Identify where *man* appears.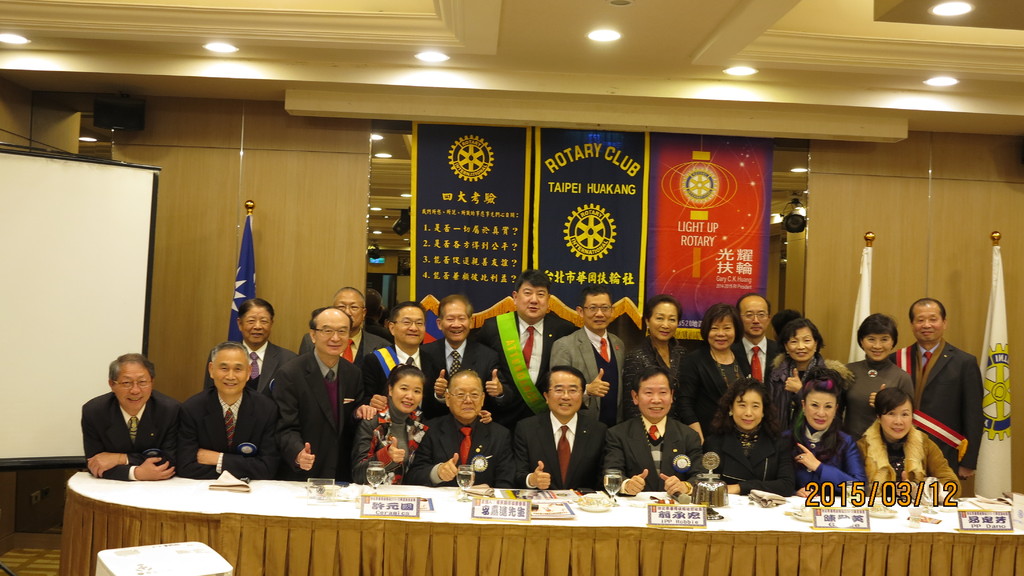
Appears at left=227, top=298, right=306, bottom=385.
